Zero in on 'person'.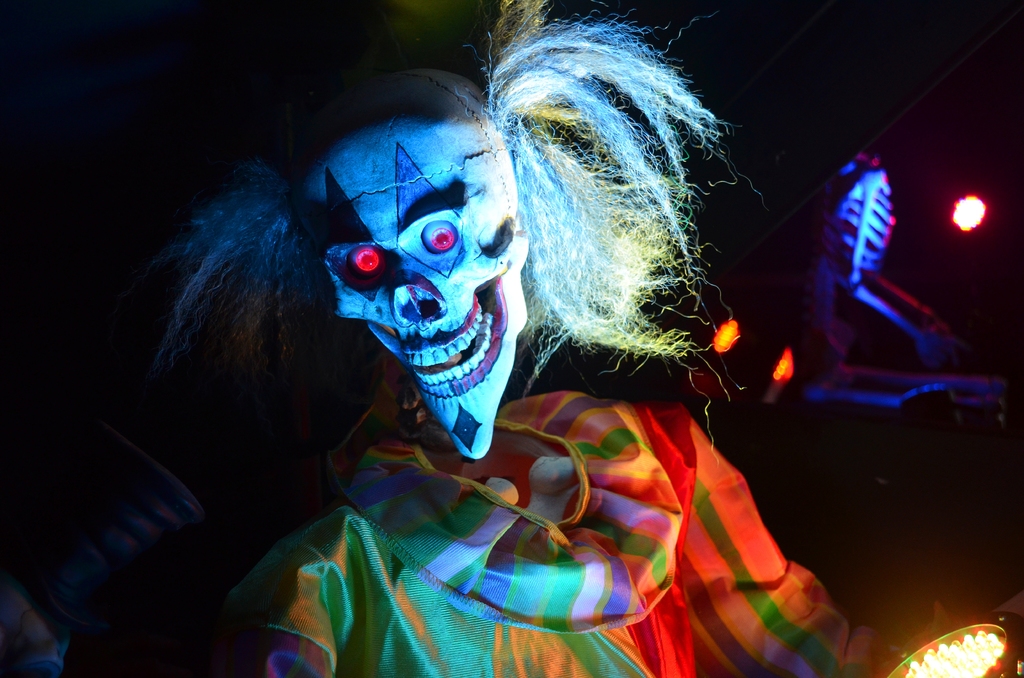
Zeroed in: bbox=[142, 0, 892, 677].
